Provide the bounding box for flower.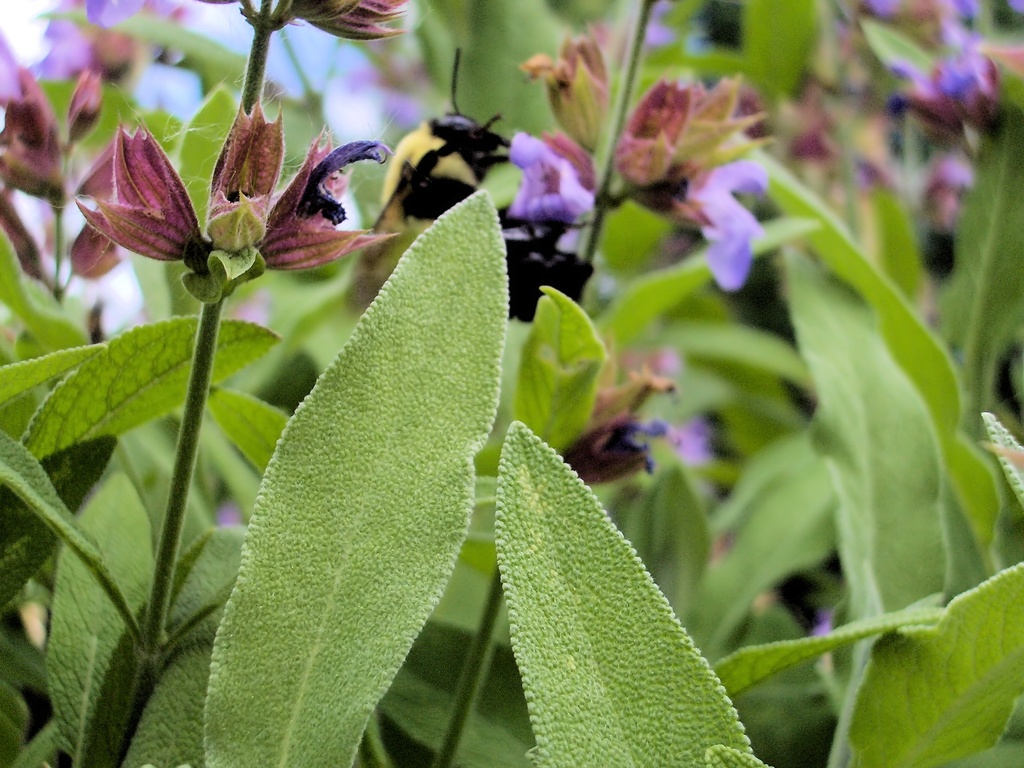
pyautogui.locateOnScreen(637, 157, 771, 292).
